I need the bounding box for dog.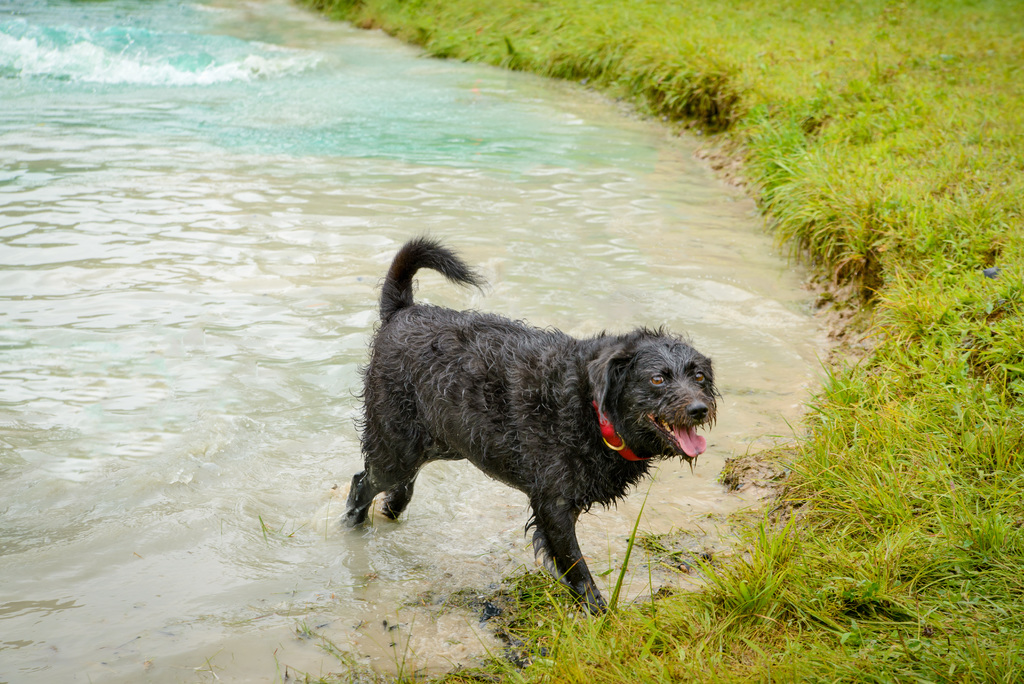
Here it is: 345/221/721/609.
